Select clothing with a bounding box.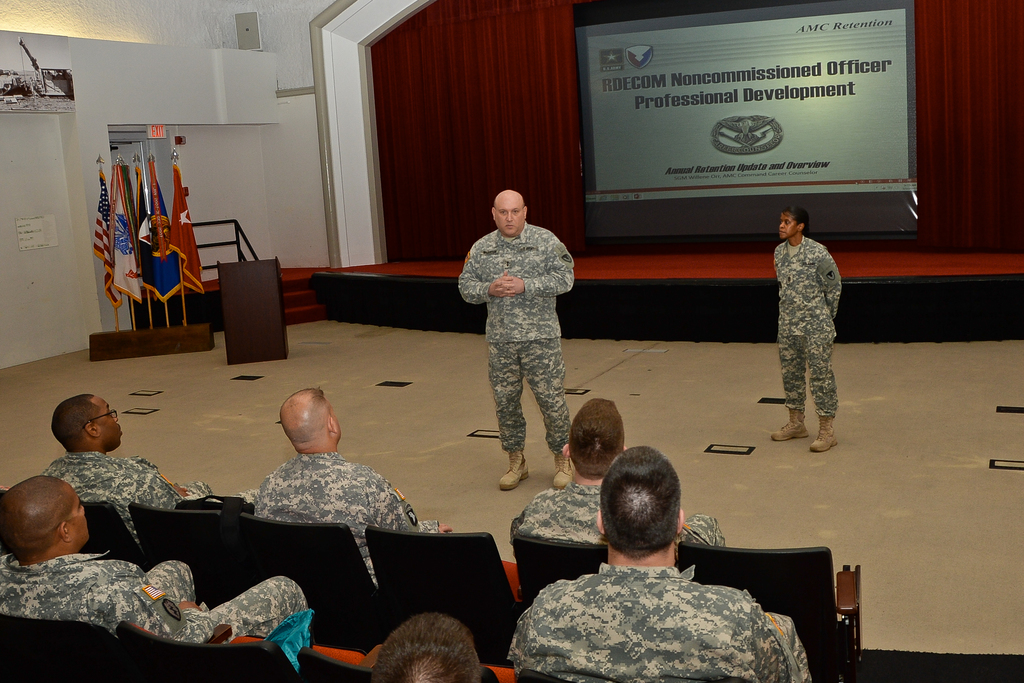
x1=511, y1=481, x2=725, y2=550.
